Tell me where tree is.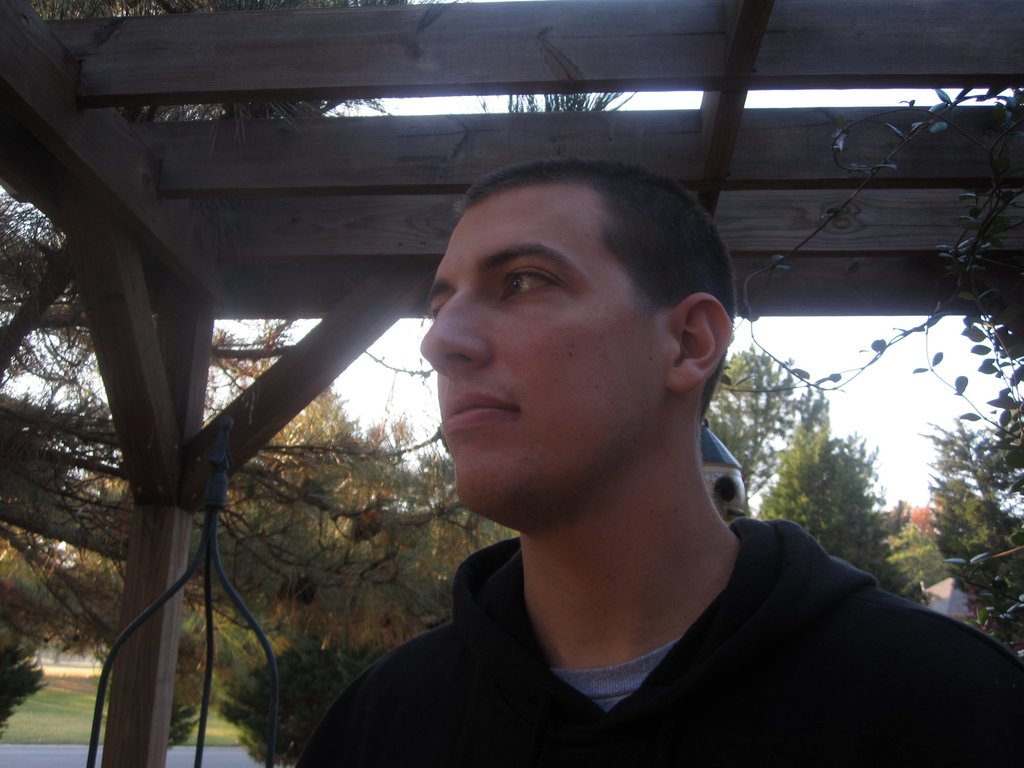
tree is at rect(403, 82, 939, 640).
